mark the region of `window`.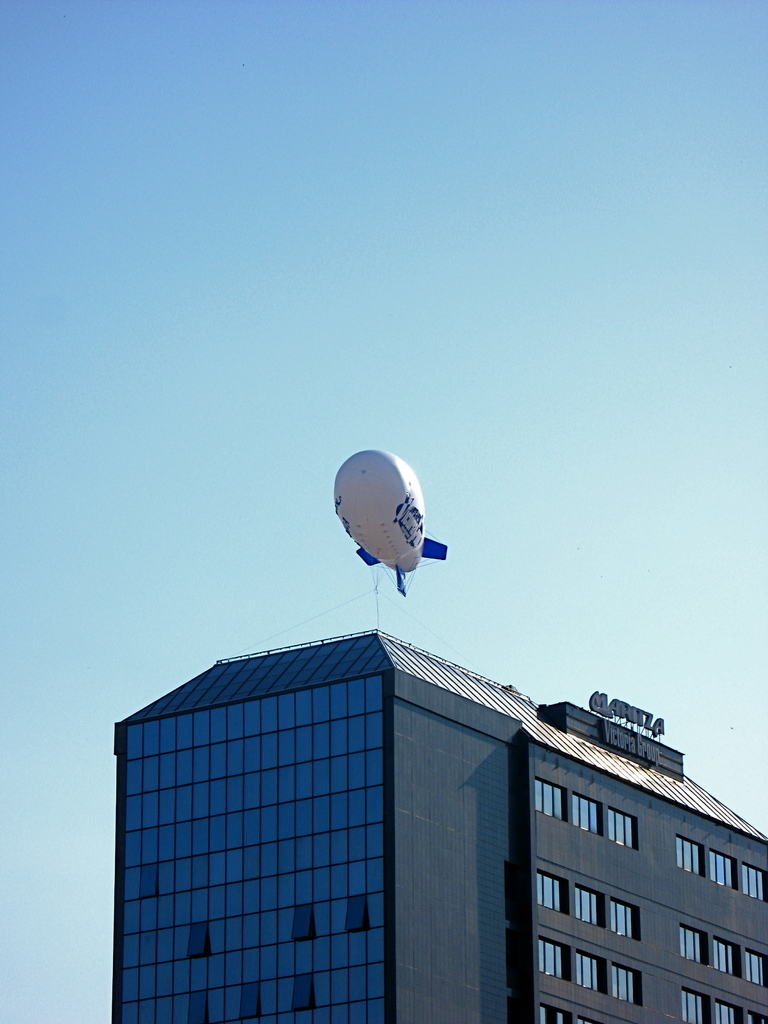
Region: select_region(569, 787, 603, 837).
